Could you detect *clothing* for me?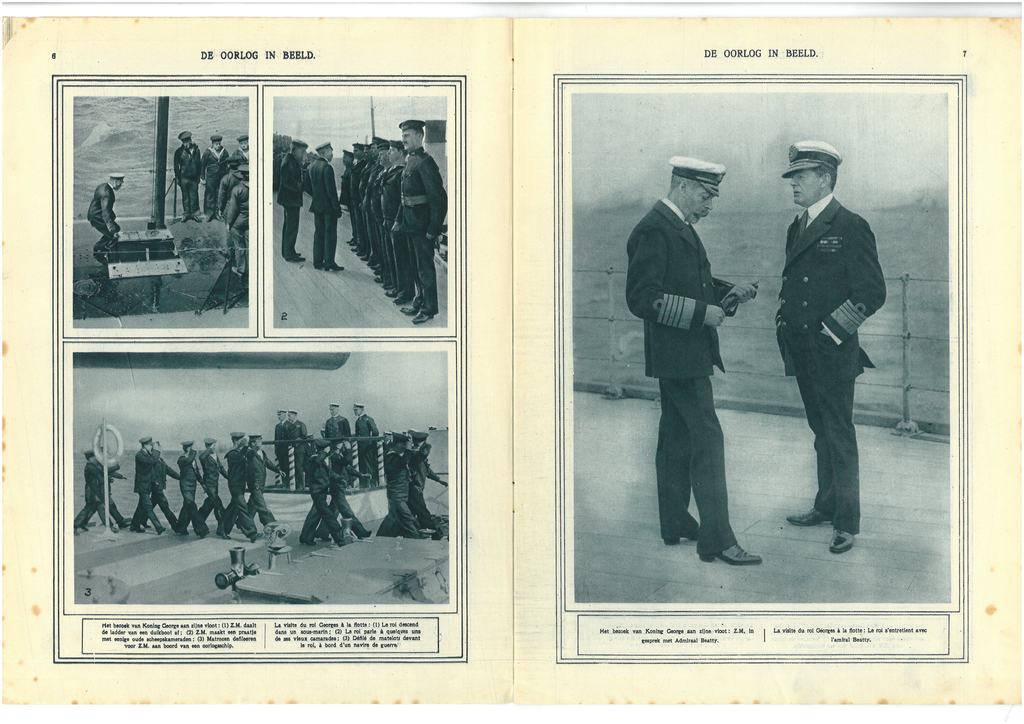
Detection result: detection(774, 197, 889, 536).
